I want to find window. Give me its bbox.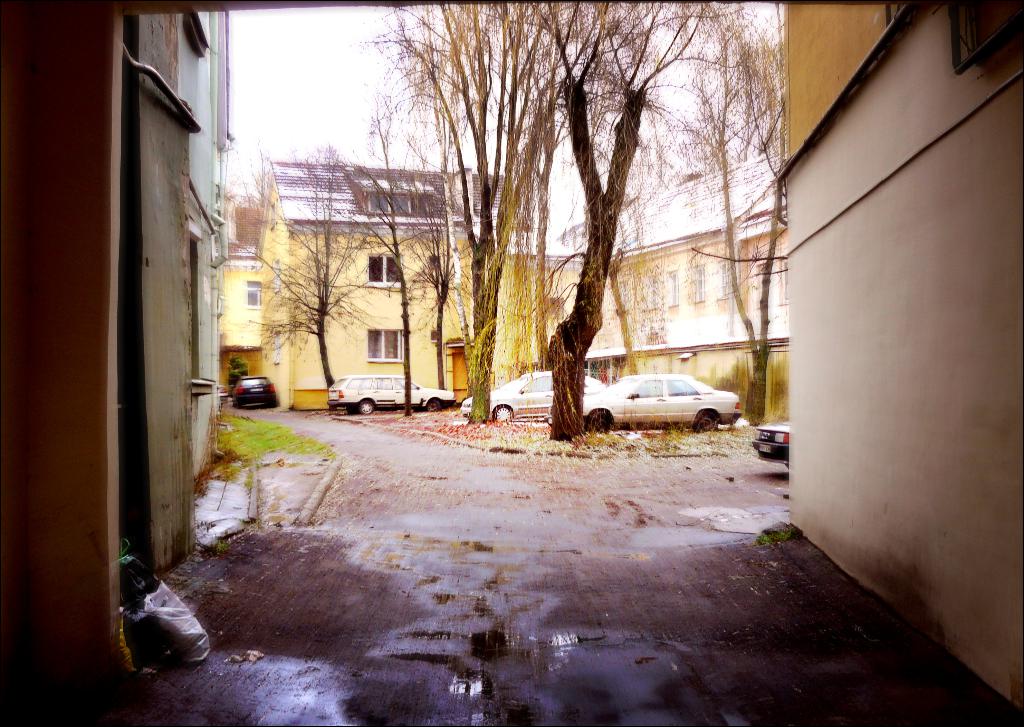
(x1=684, y1=264, x2=701, y2=302).
